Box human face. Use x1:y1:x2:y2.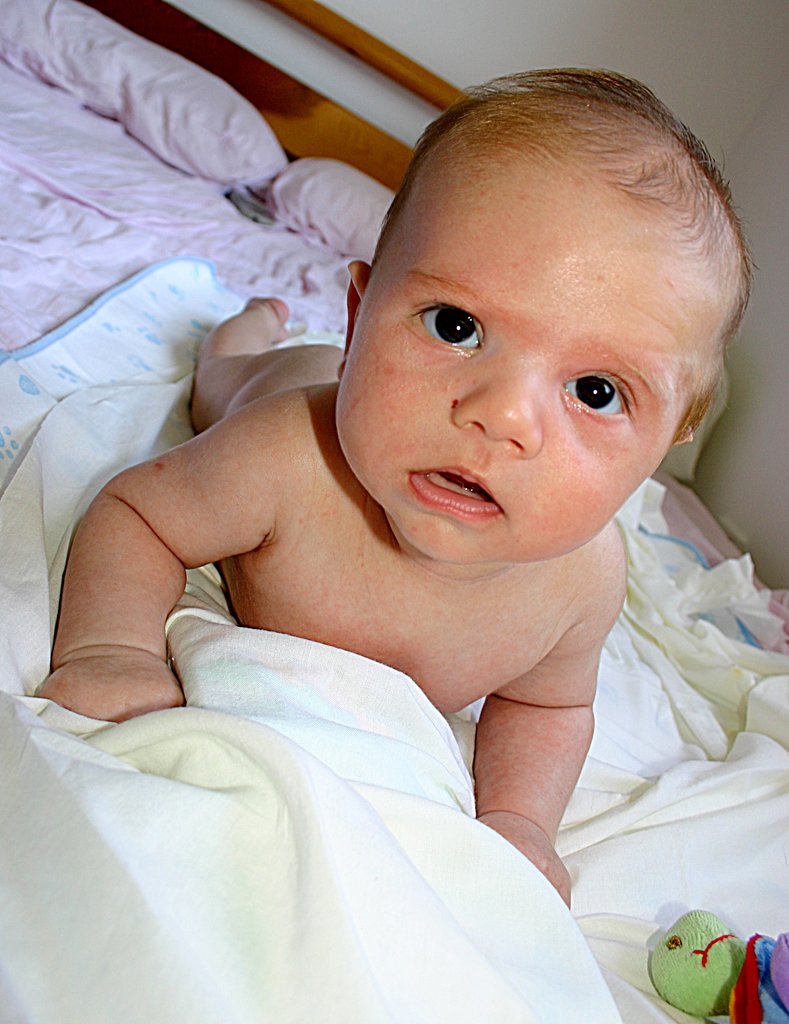
335:156:722:560.
